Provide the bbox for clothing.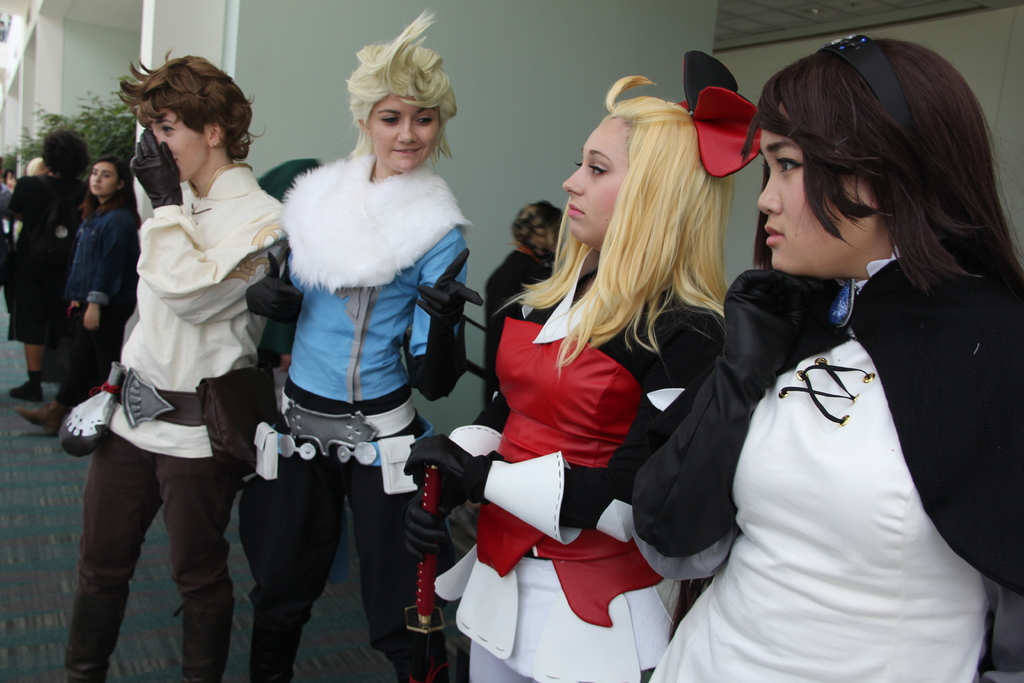
(x1=65, y1=435, x2=252, y2=679).
